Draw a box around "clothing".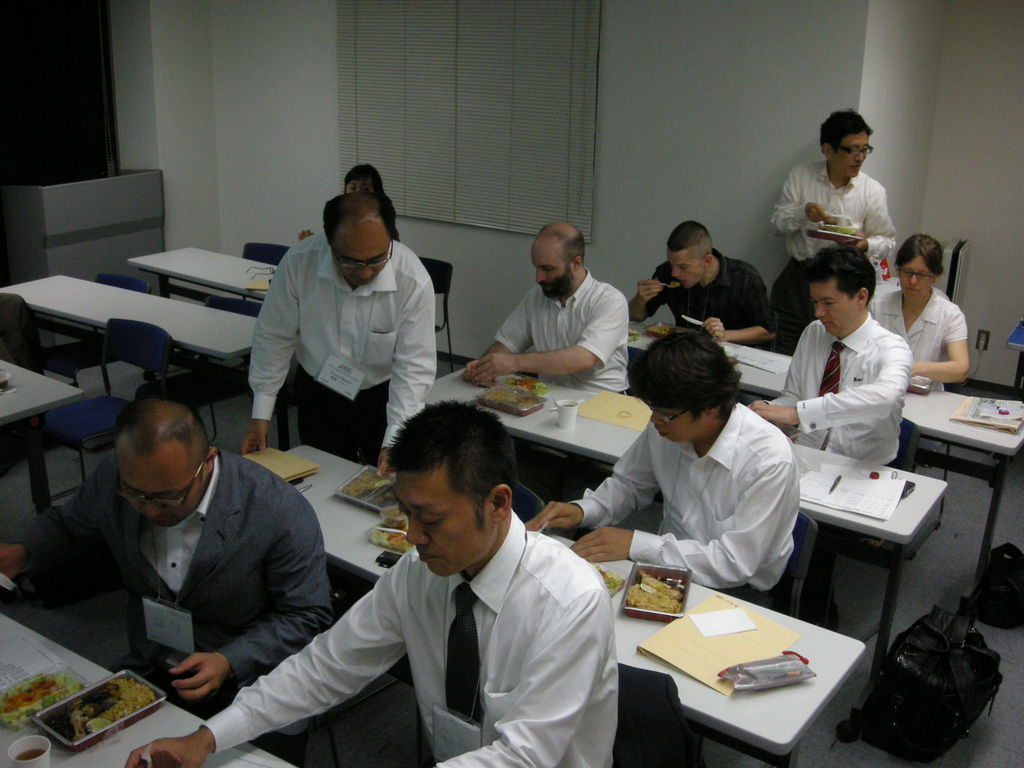
(x1=761, y1=304, x2=910, y2=472).
